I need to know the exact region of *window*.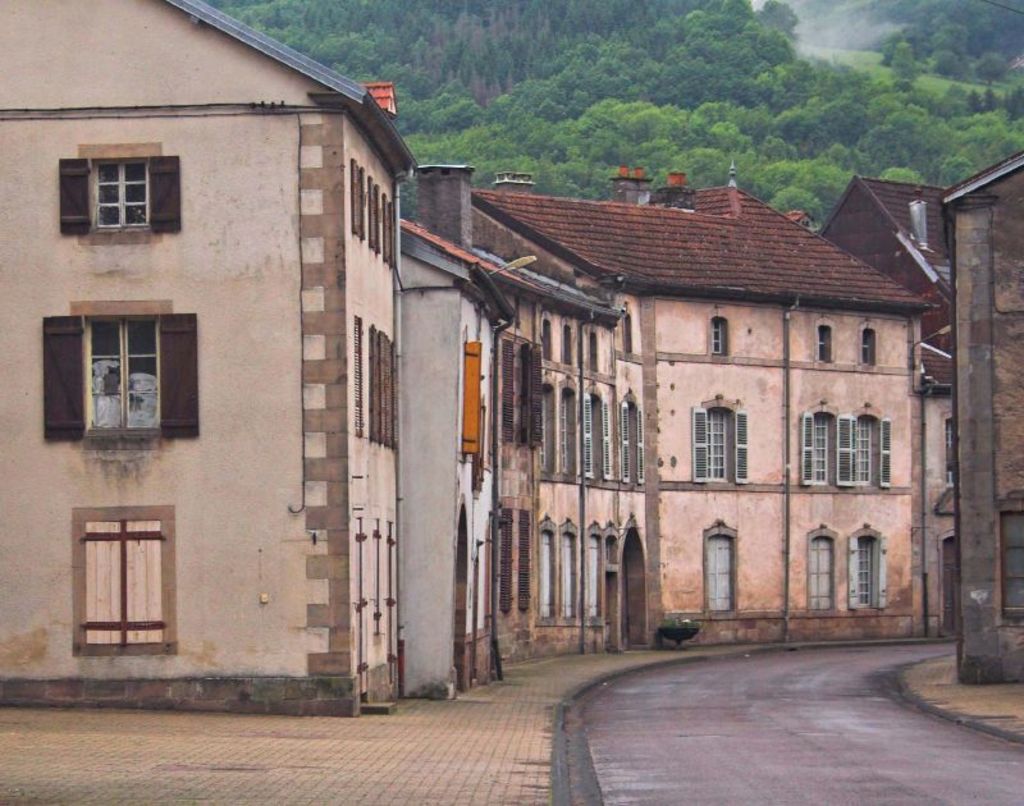
Region: x1=383, y1=339, x2=397, y2=454.
